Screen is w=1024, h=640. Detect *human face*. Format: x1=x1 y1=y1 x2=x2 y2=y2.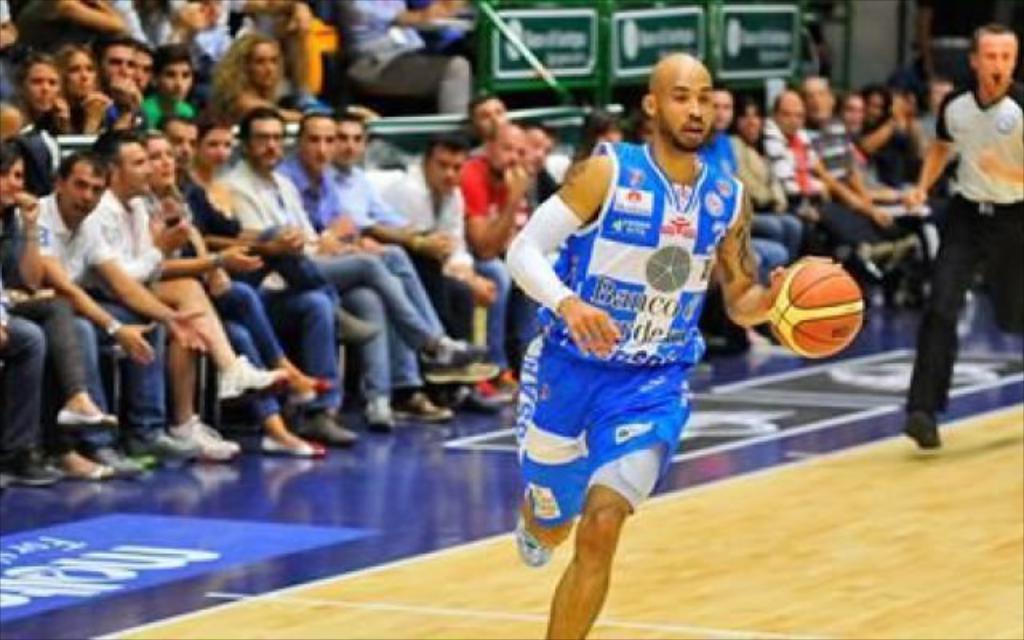
x1=56 y1=162 x2=109 y2=219.
